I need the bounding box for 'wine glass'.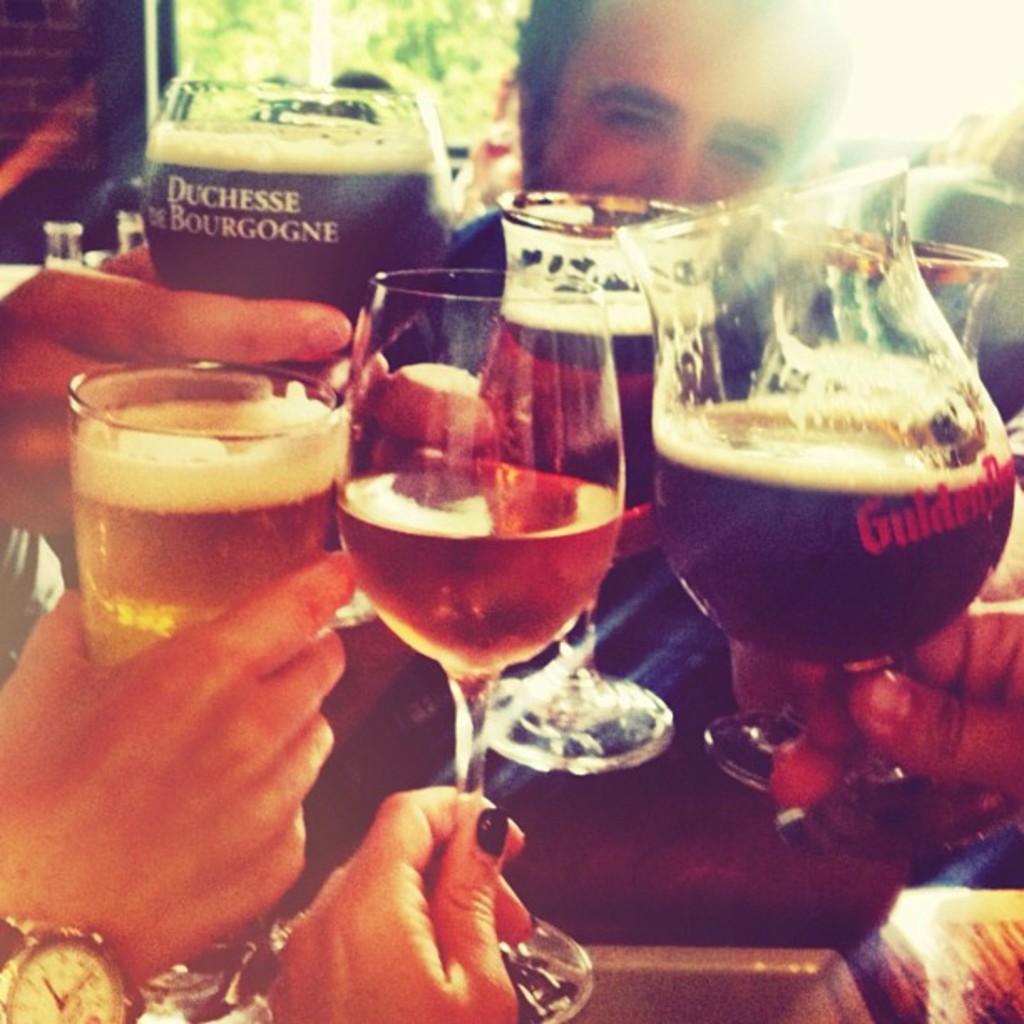
Here it is: 500,192,709,778.
